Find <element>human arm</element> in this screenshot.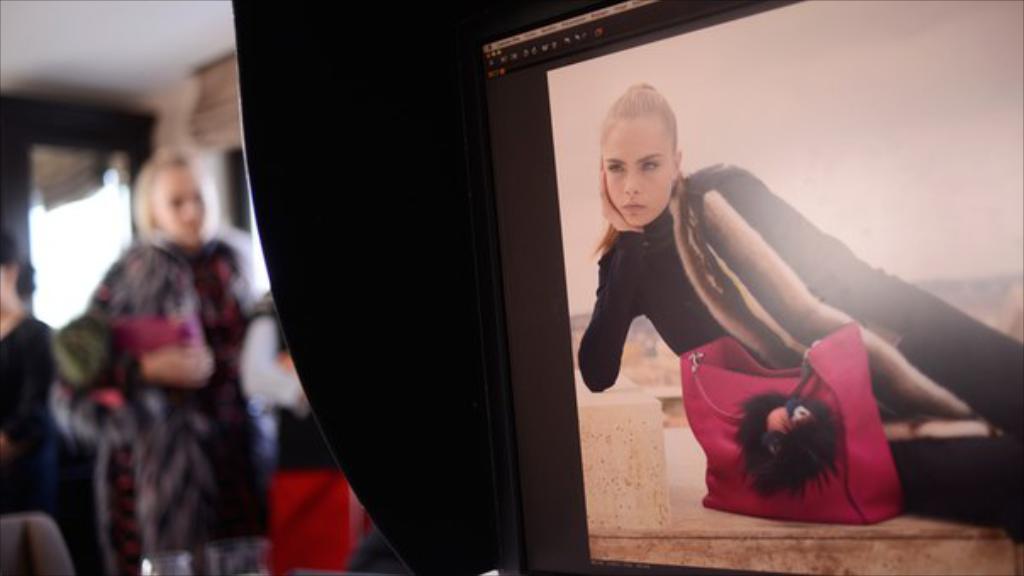
The bounding box for <element>human arm</element> is 717,151,944,386.
